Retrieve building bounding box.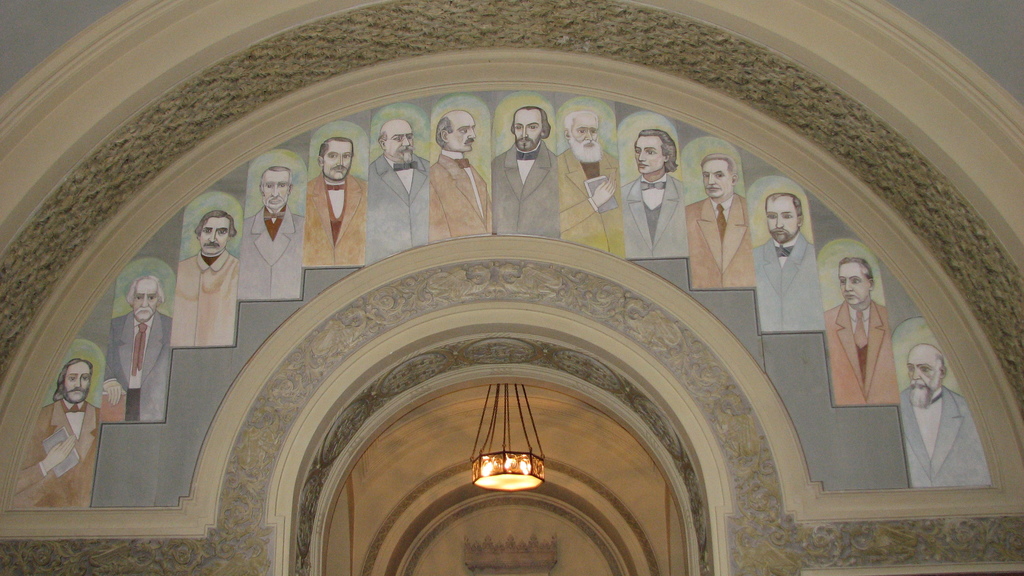
Bounding box: (left=0, top=0, right=1023, bottom=575).
